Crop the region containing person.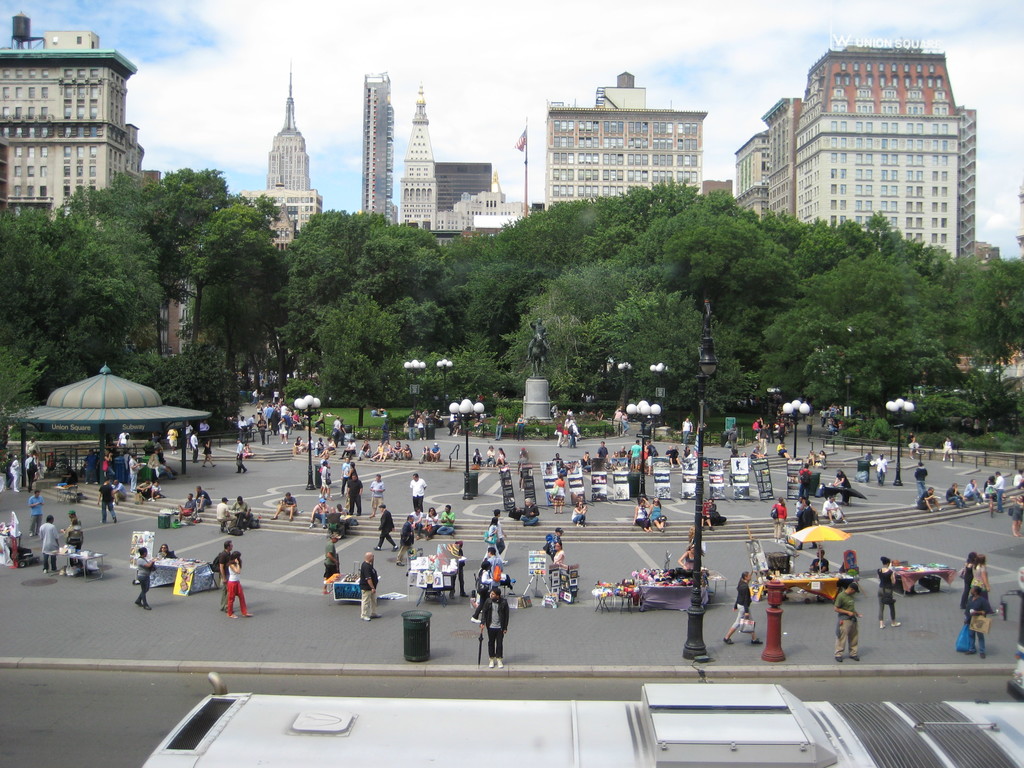
Crop region: 966, 549, 989, 616.
